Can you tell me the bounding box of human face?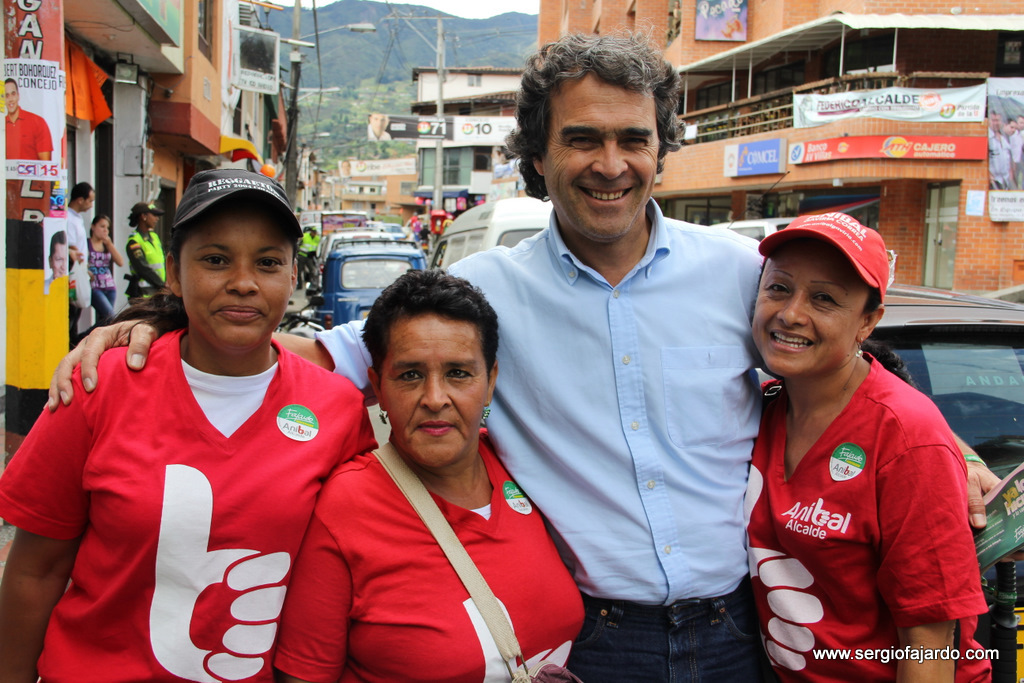
[57,245,65,276].
